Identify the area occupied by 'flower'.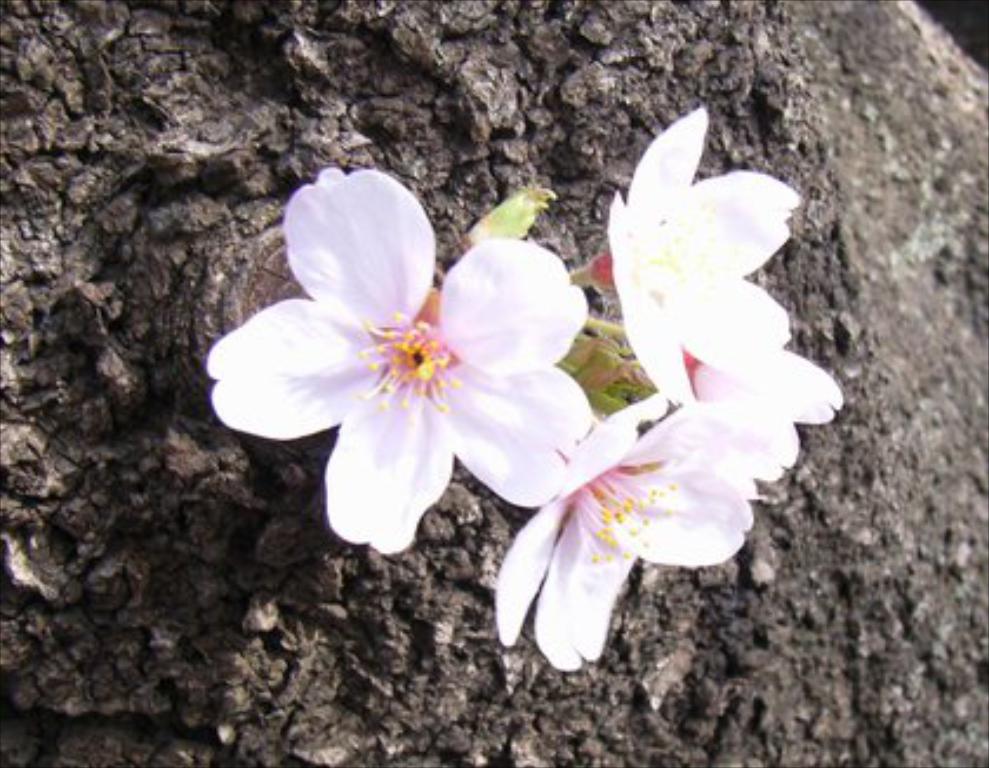
Area: l=492, t=398, r=801, b=676.
